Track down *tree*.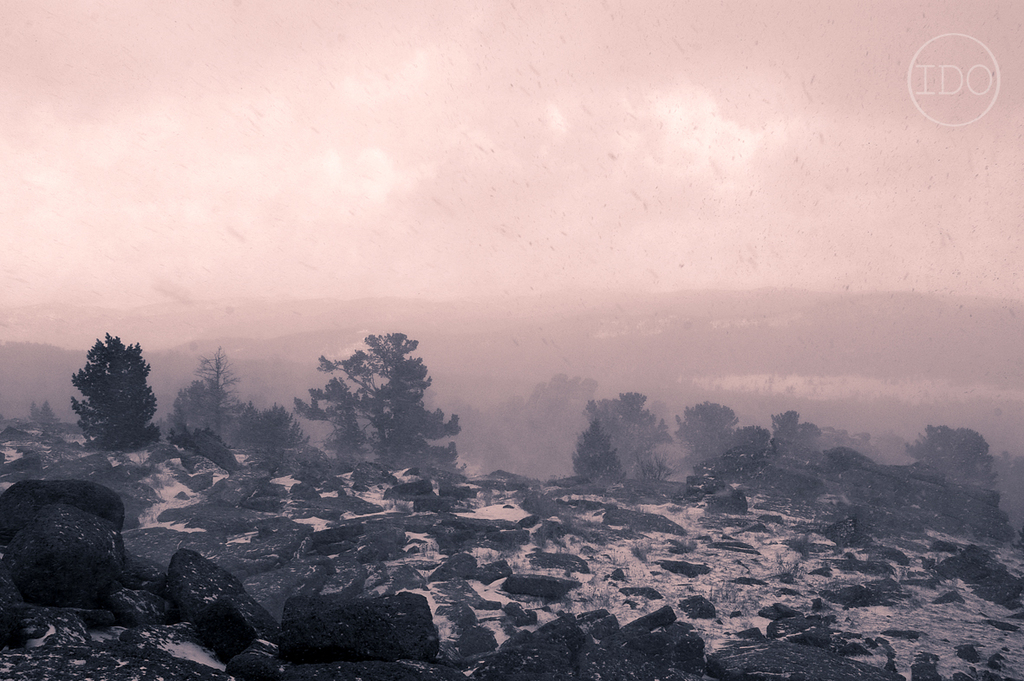
Tracked to l=289, t=376, r=371, b=464.
